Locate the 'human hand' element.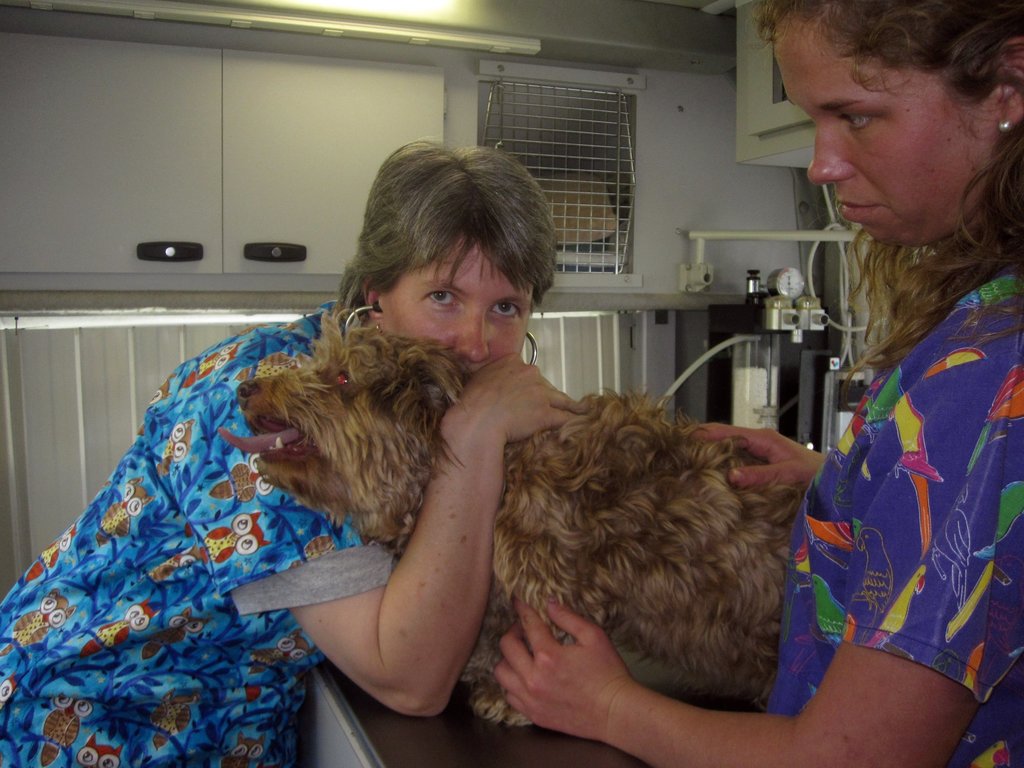
Element bbox: detection(495, 619, 657, 726).
